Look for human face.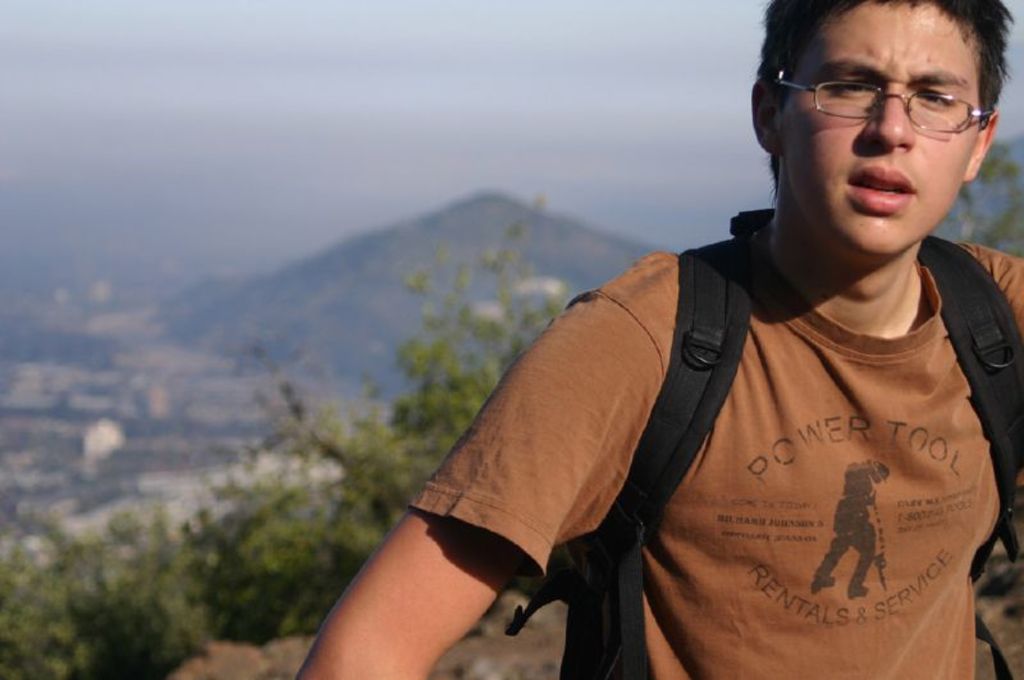
Found: (783, 0, 982, 254).
